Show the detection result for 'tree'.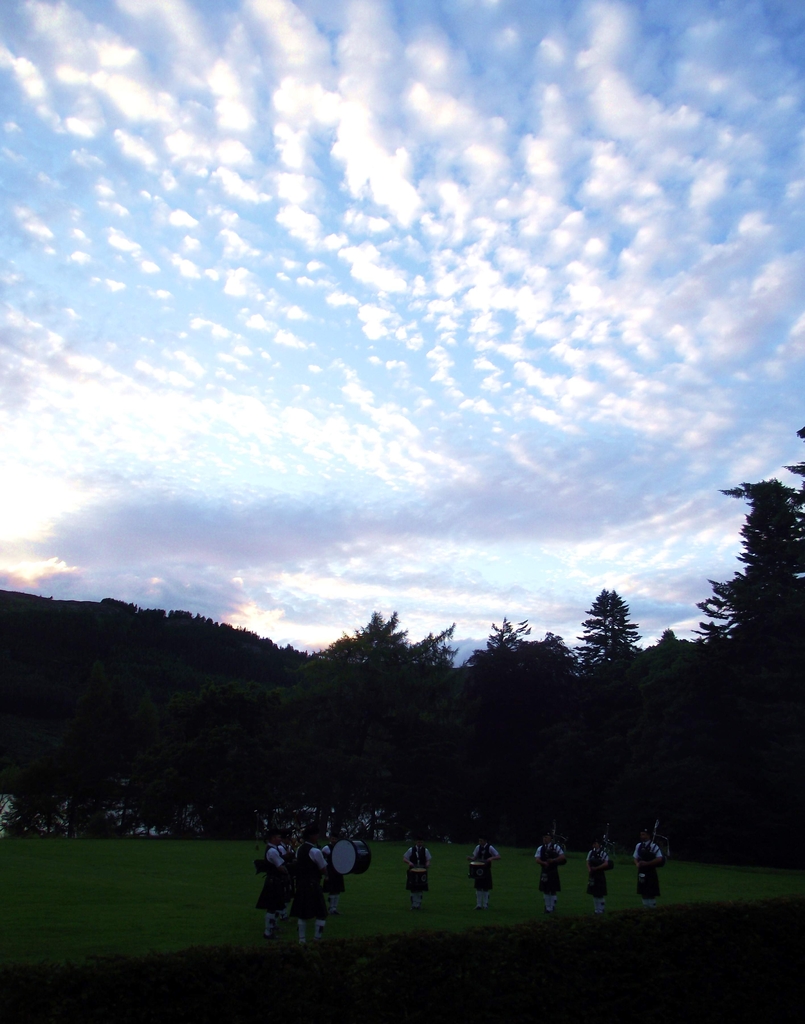
[699, 420, 804, 657].
